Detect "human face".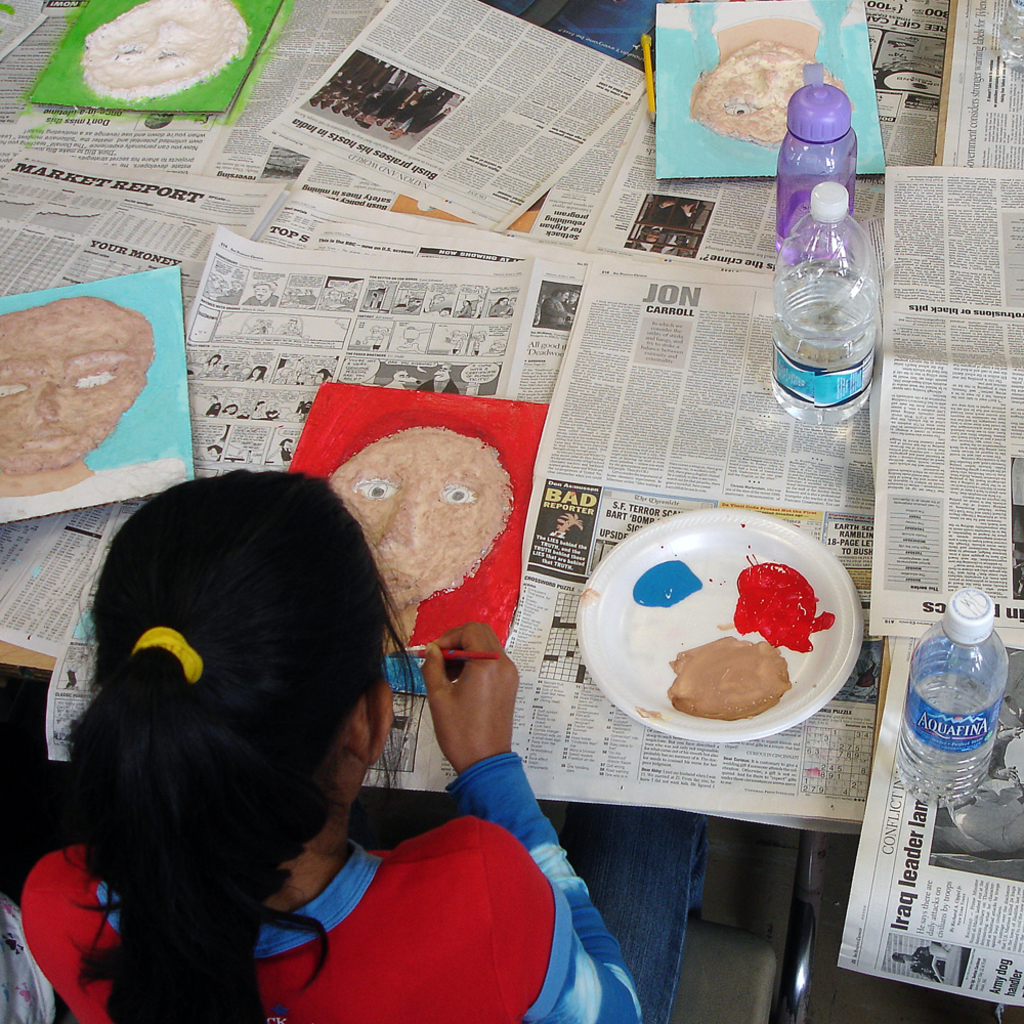
Detected at x1=0, y1=291, x2=157, y2=479.
